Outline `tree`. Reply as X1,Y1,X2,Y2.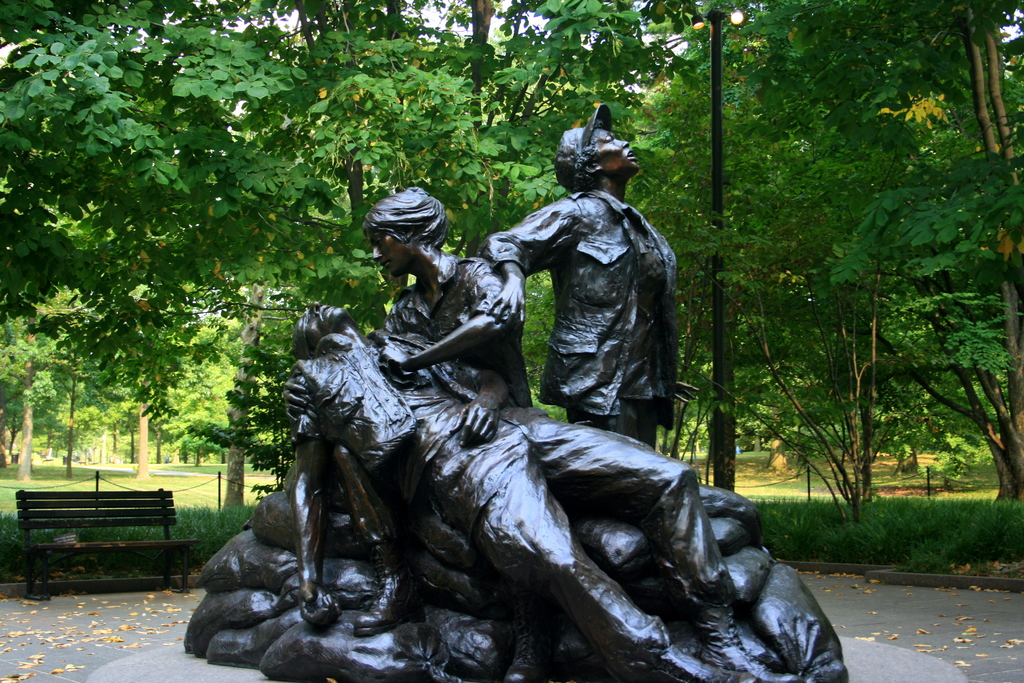
755,0,1023,505.
